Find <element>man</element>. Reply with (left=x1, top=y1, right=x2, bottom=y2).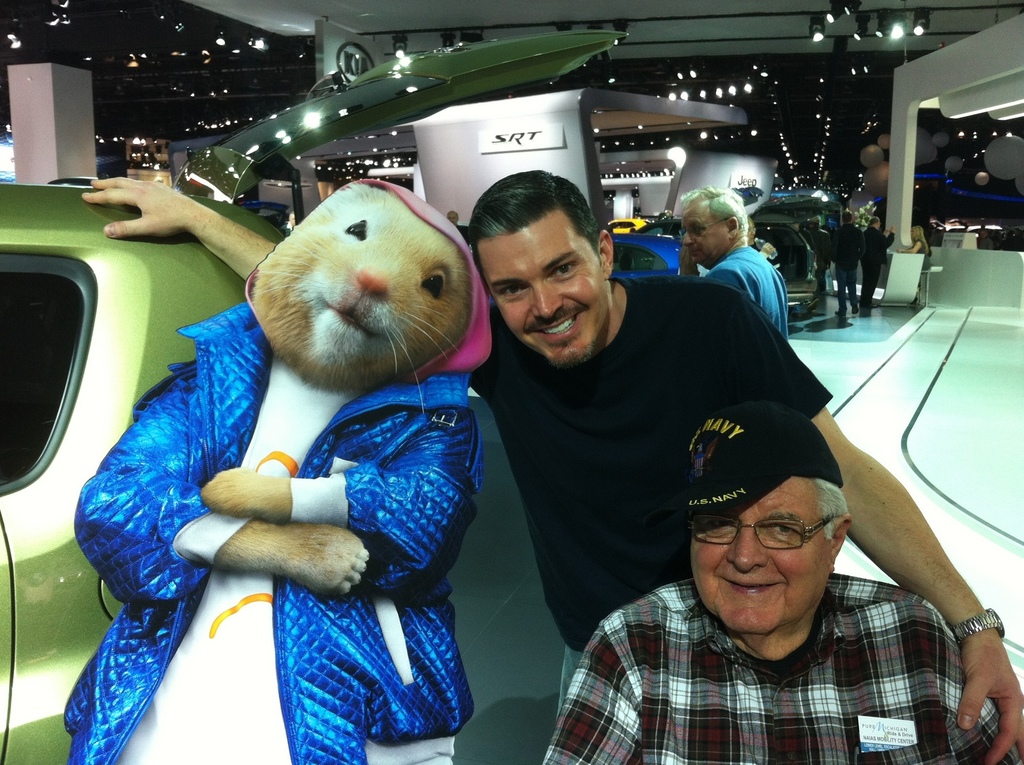
(left=820, top=207, right=860, bottom=315).
